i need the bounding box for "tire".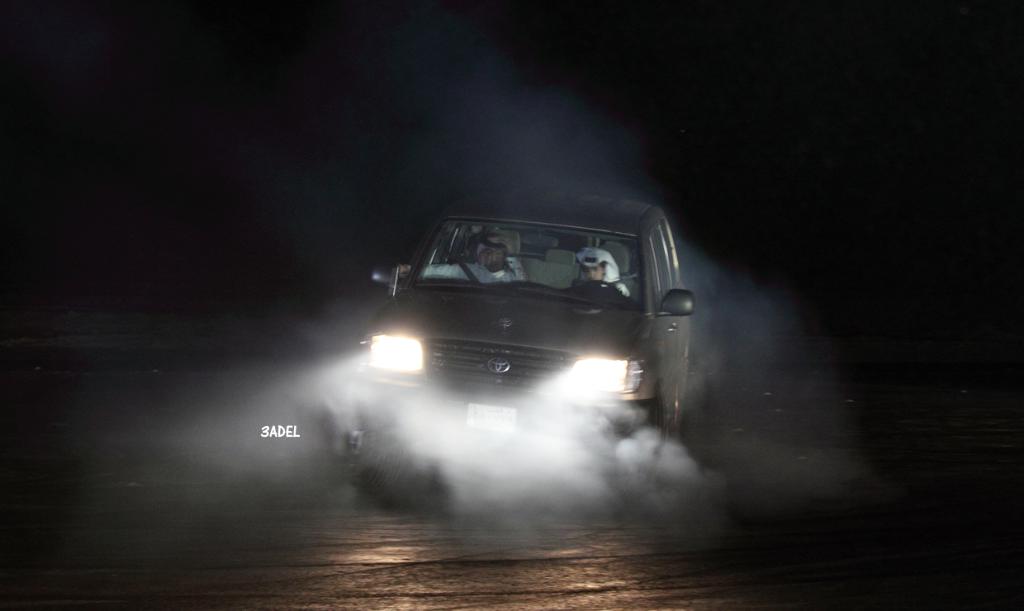
Here it is: Rect(602, 392, 660, 509).
